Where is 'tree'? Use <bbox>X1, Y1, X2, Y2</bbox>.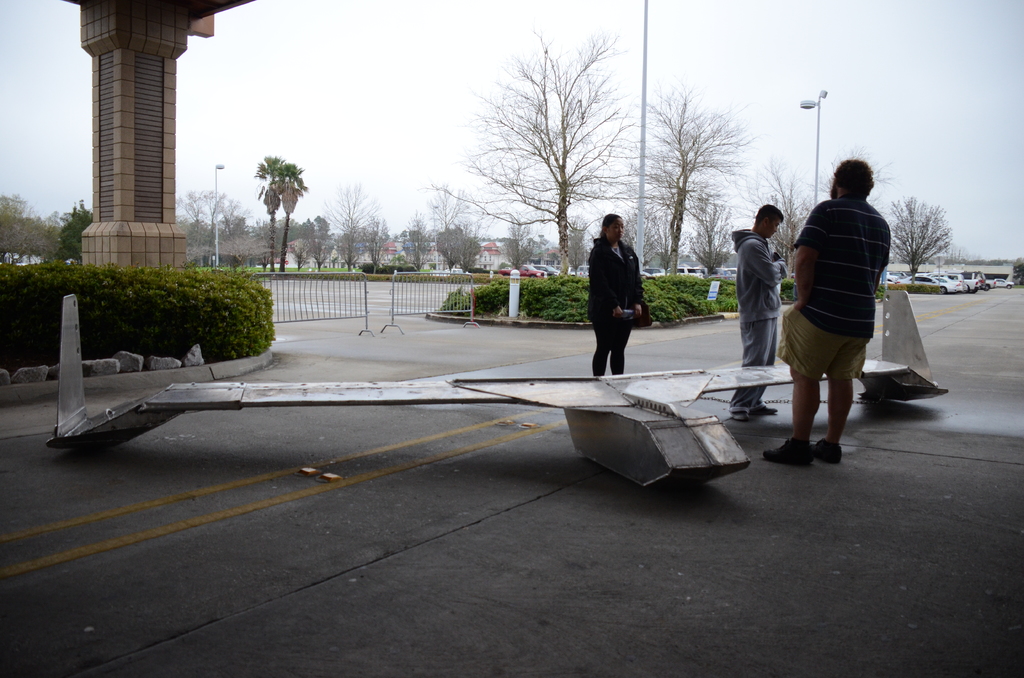
<bbox>636, 204, 671, 266</bbox>.
